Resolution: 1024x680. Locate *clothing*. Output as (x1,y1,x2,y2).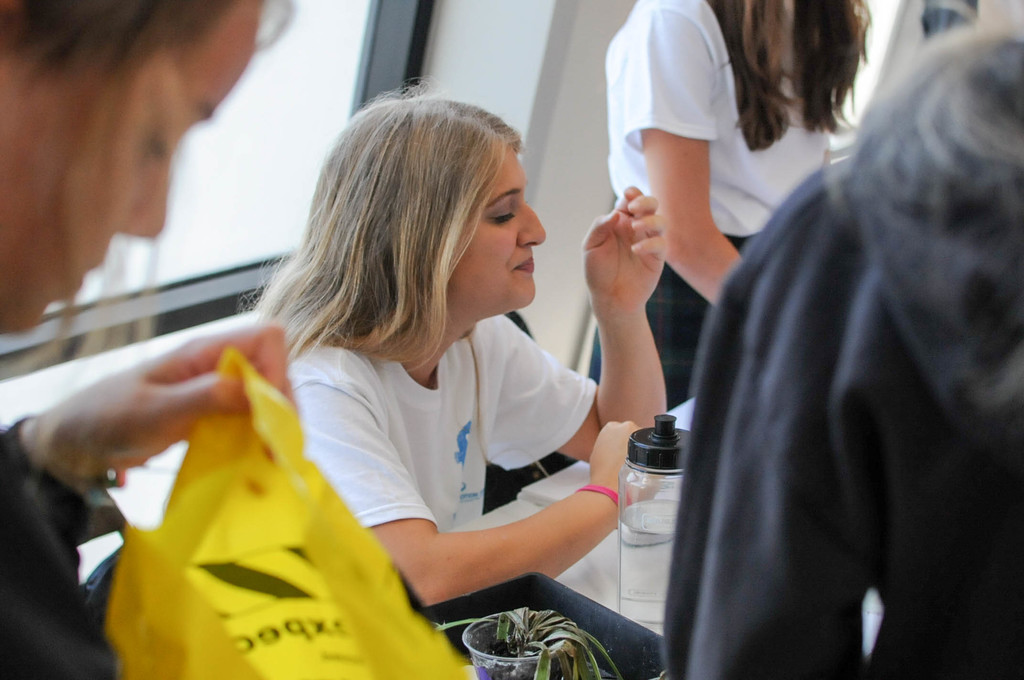
(0,419,149,679).
